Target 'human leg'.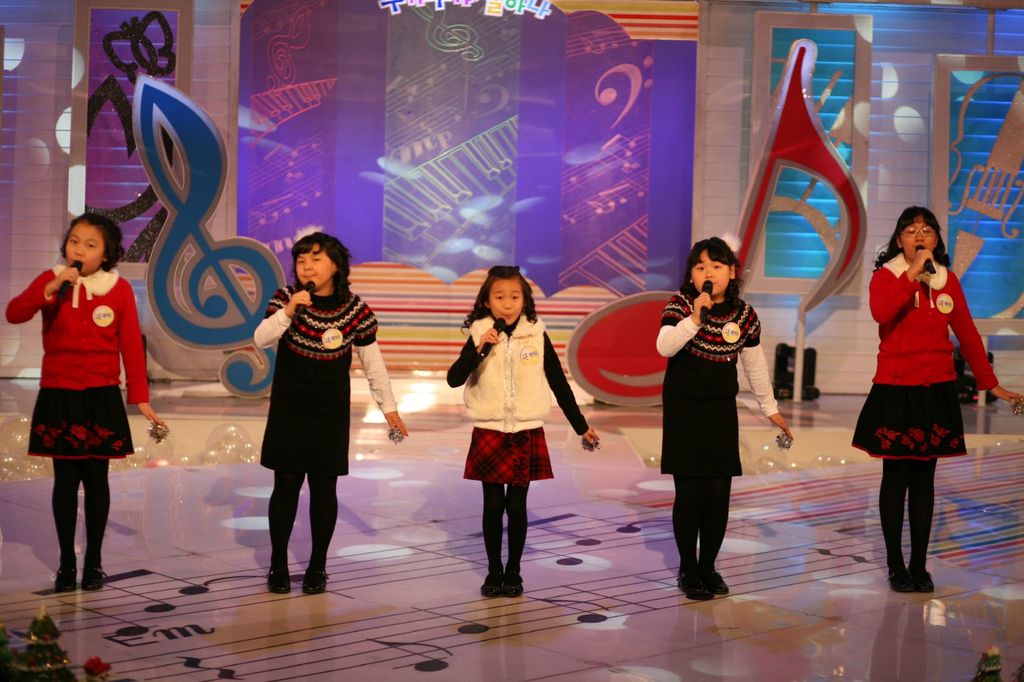
Target region: (left=305, top=419, right=339, bottom=596).
